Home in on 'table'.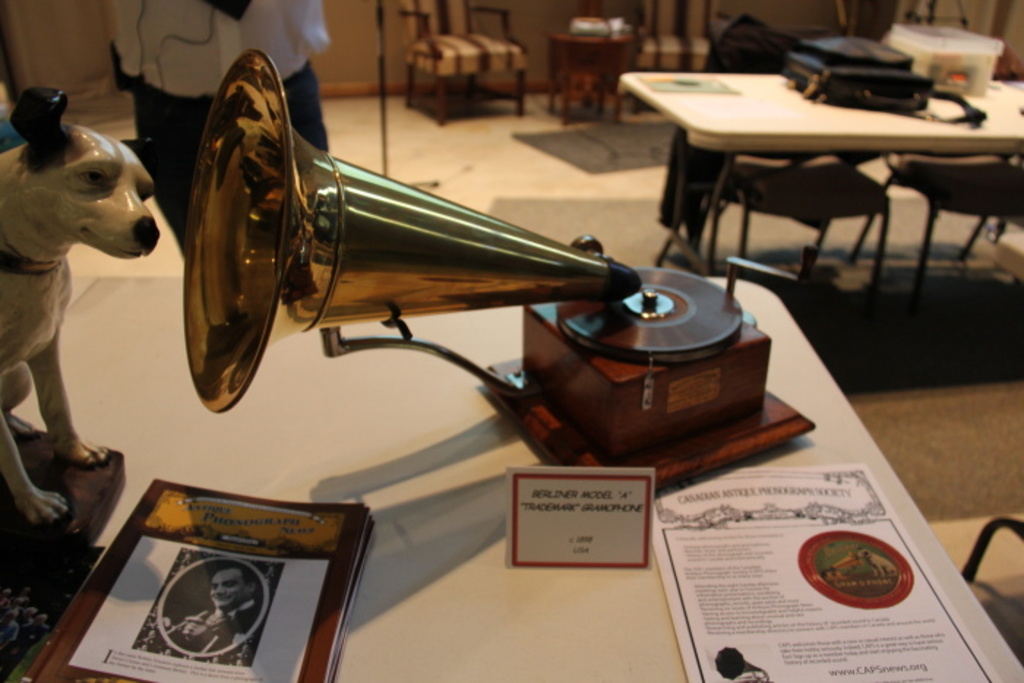
Homed in at (x1=0, y1=281, x2=1023, y2=682).
